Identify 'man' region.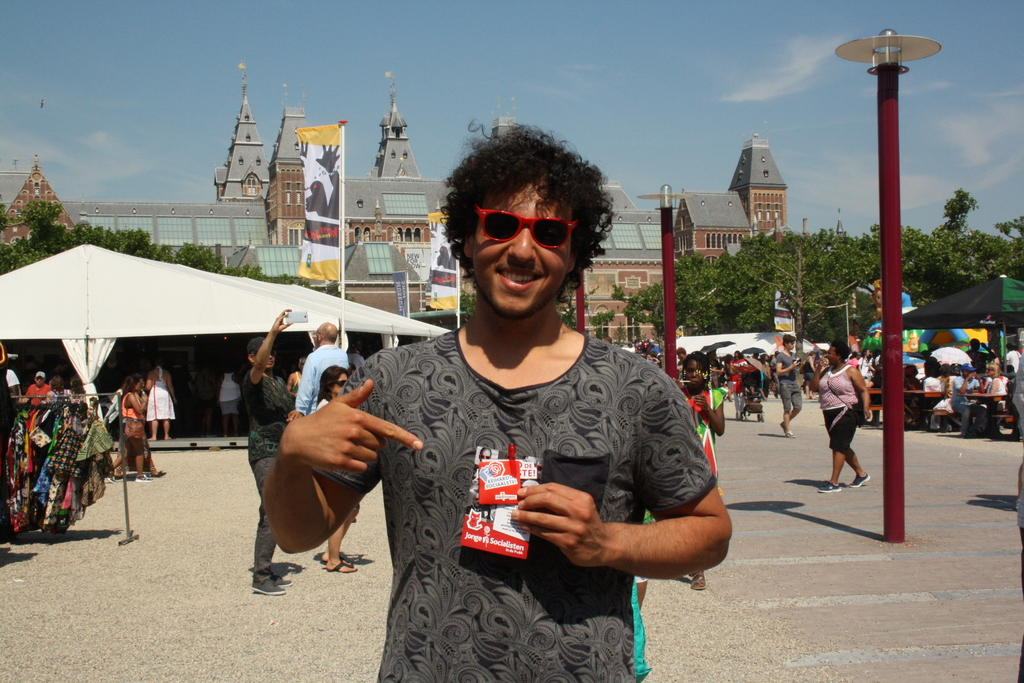
Region: (x1=288, y1=149, x2=729, y2=649).
